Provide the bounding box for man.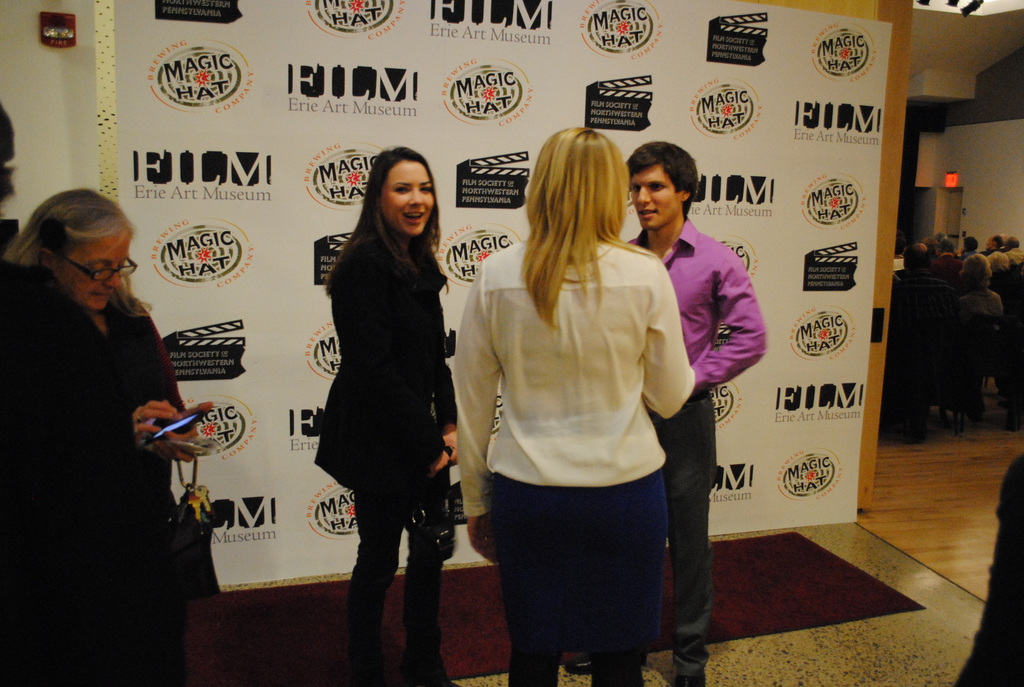
620:127:767:615.
